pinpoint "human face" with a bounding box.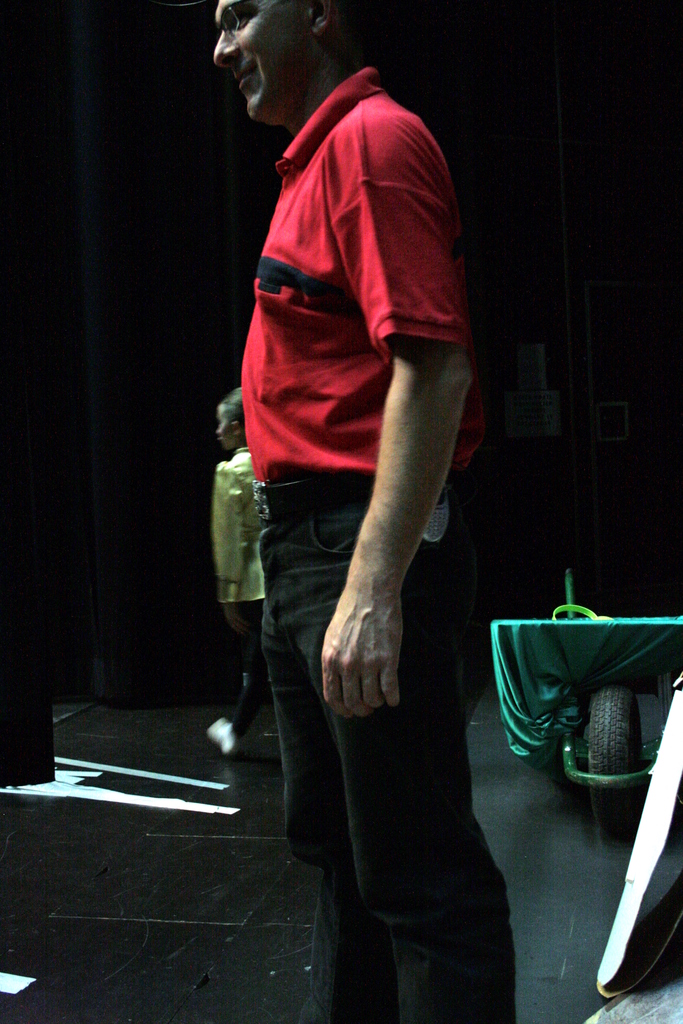
(x1=213, y1=0, x2=296, y2=120).
